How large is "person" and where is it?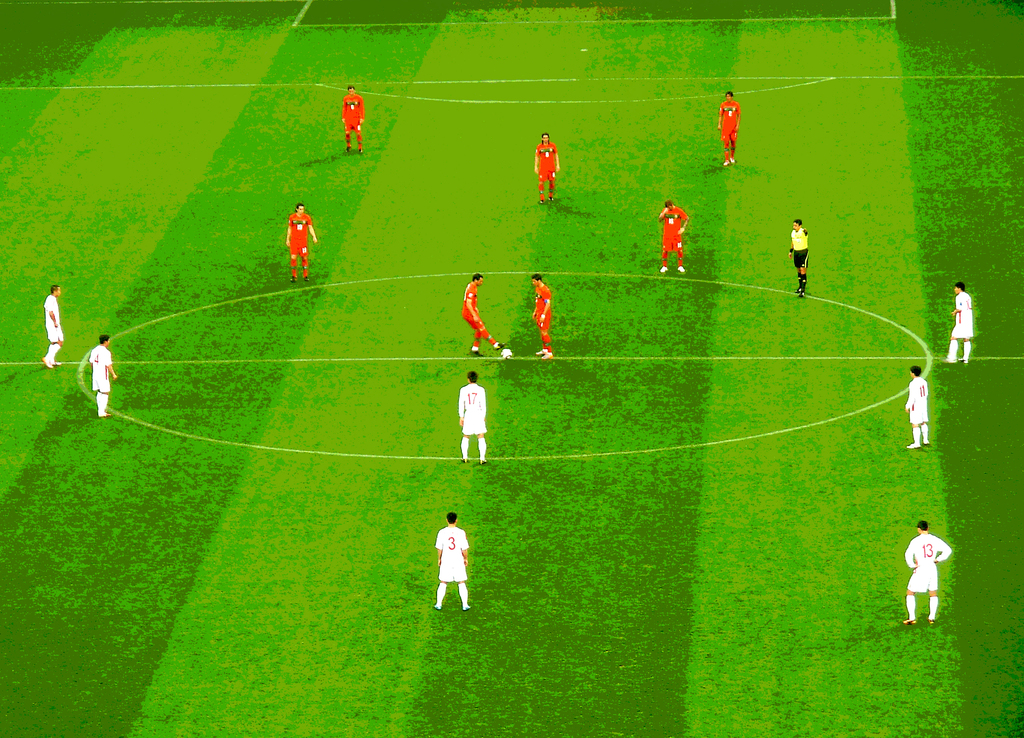
Bounding box: pyautogui.locateOnScreen(786, 218, 810, 300).
